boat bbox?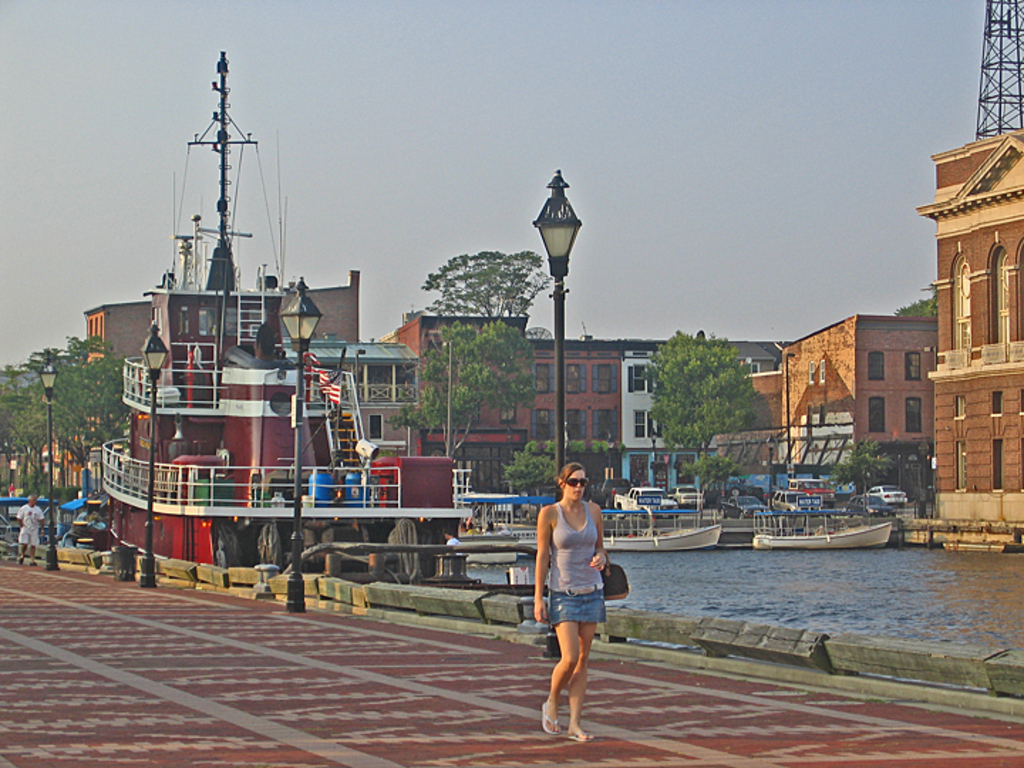
<box>0,494,60,542</box>
